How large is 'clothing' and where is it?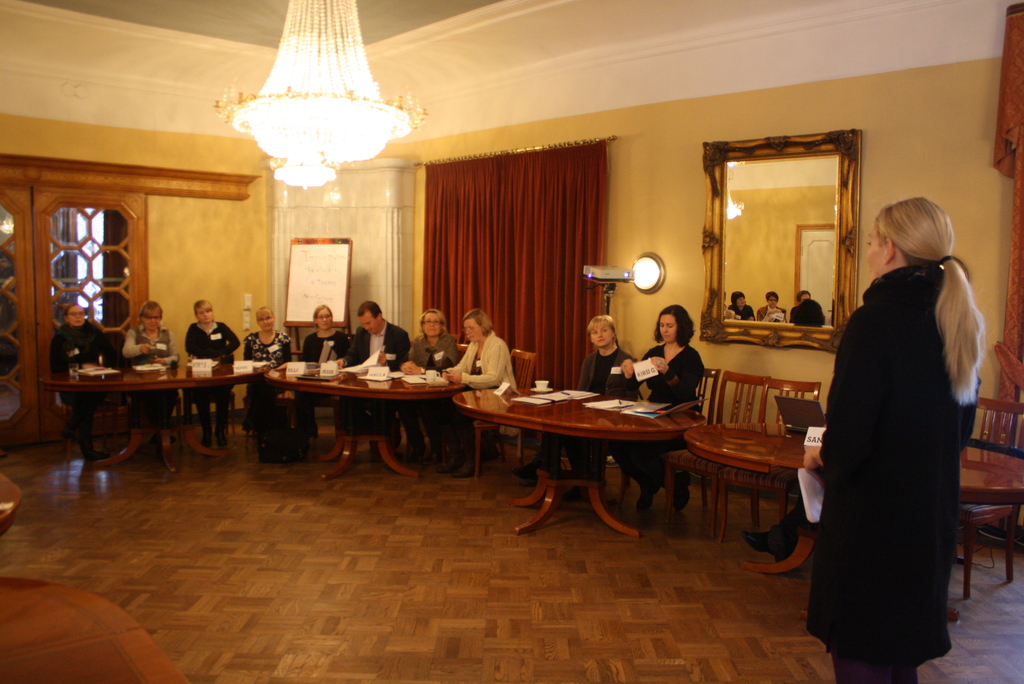
Bounding box: (left=239, top=329, right=287, bottom=402).
